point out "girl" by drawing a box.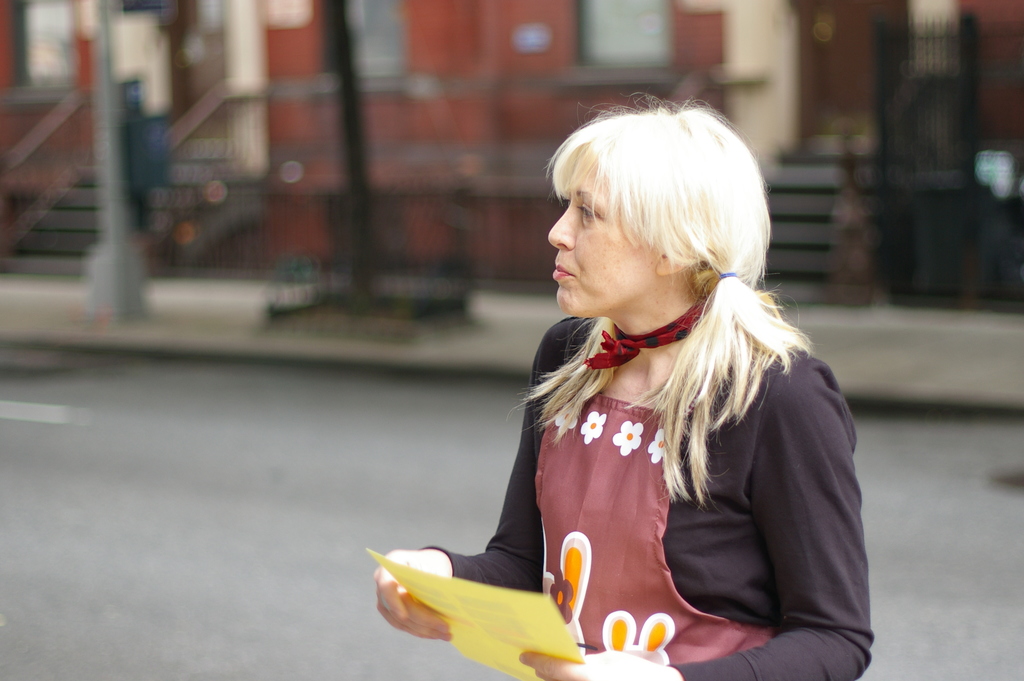
(369,97,877,680).
